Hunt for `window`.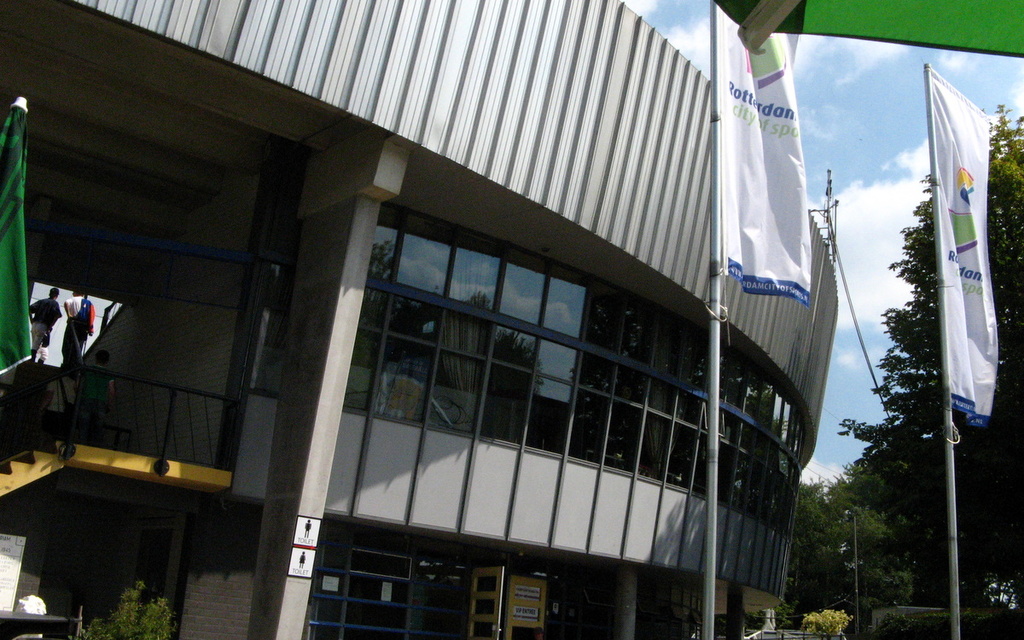
Hunted down at <box>761,375,817,535</box>.
